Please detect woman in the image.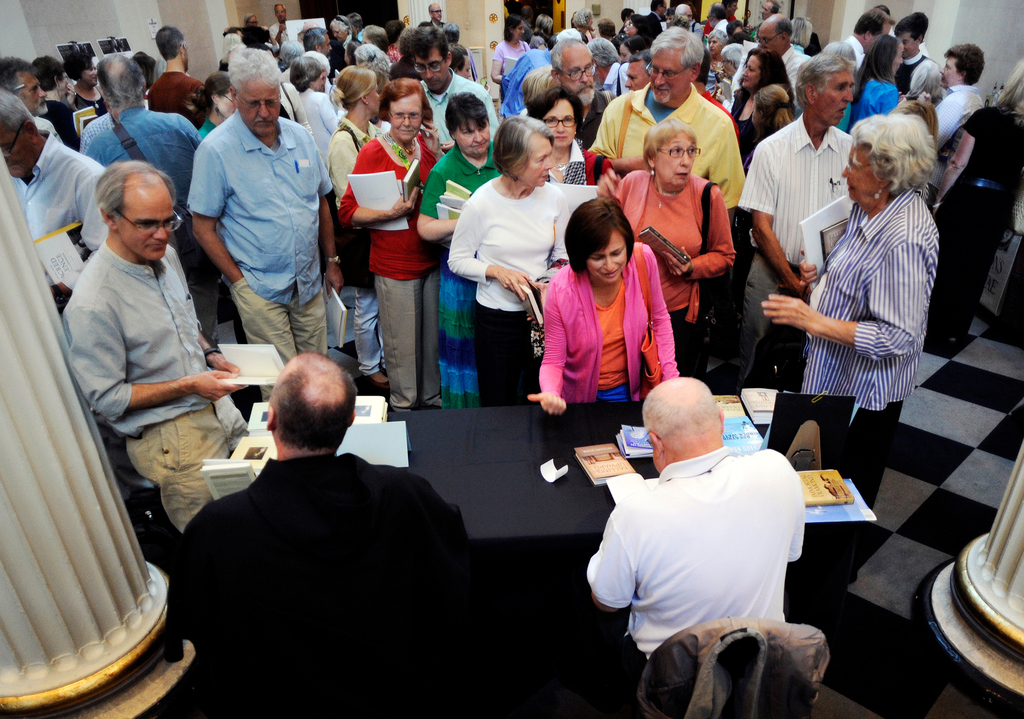
Rect(335, 77, 447, 408).
